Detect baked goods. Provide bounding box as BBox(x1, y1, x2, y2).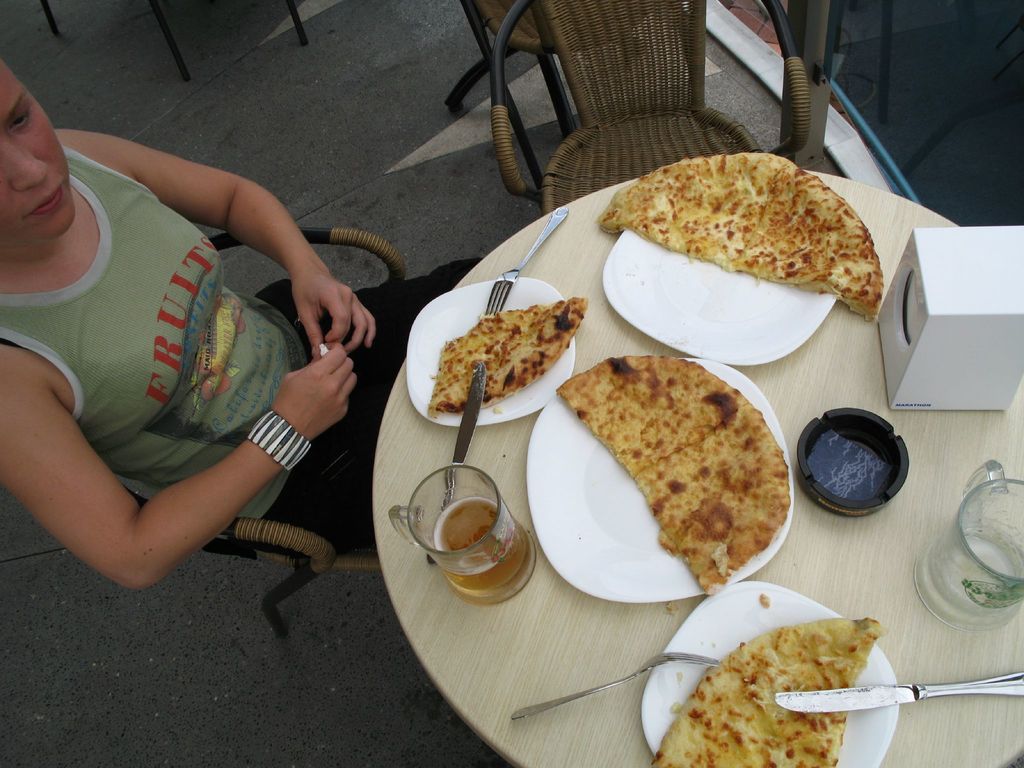
BBox(554, 349, 791, 593).
